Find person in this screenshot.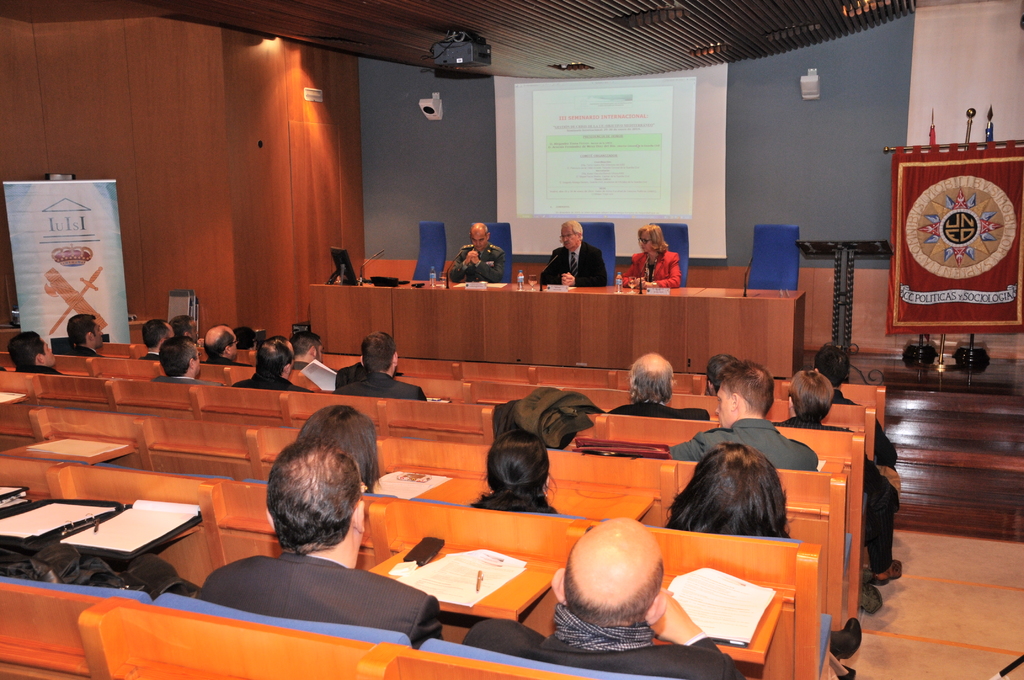
The bounding box for person is bbox(447, 222, 506, 283).
